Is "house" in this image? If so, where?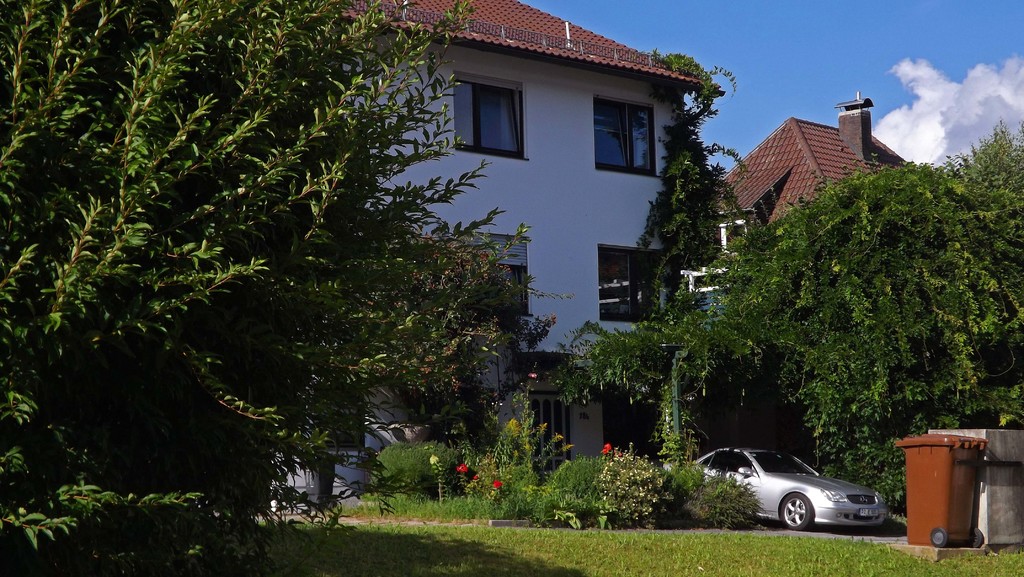
Yes, at BBox(258, 0, 726, 491).
